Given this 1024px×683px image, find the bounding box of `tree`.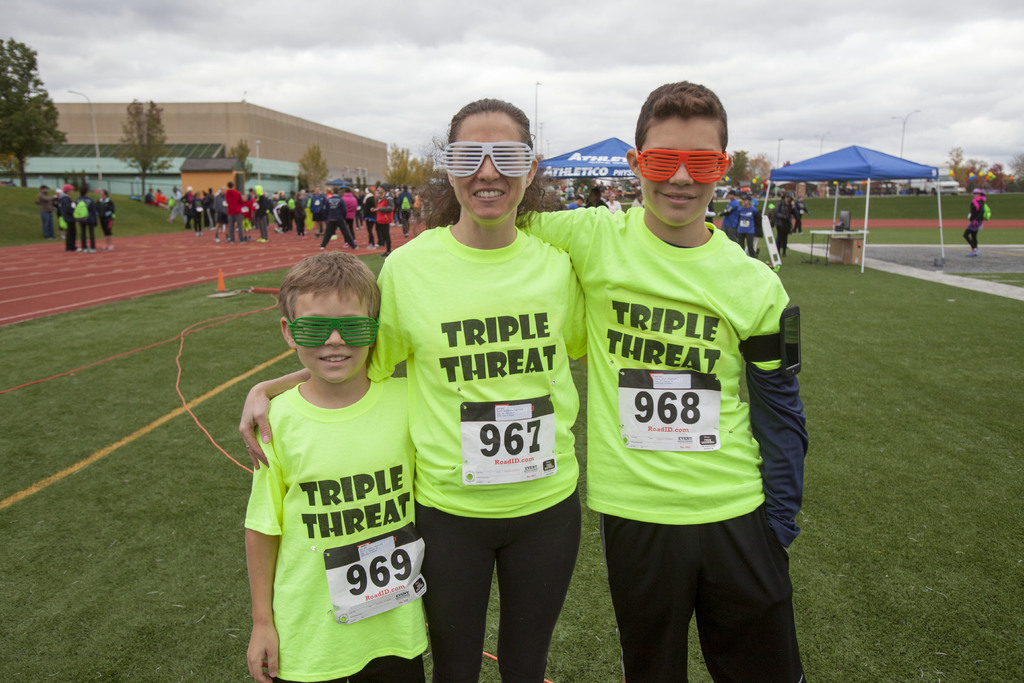
(228,131,253,188).
